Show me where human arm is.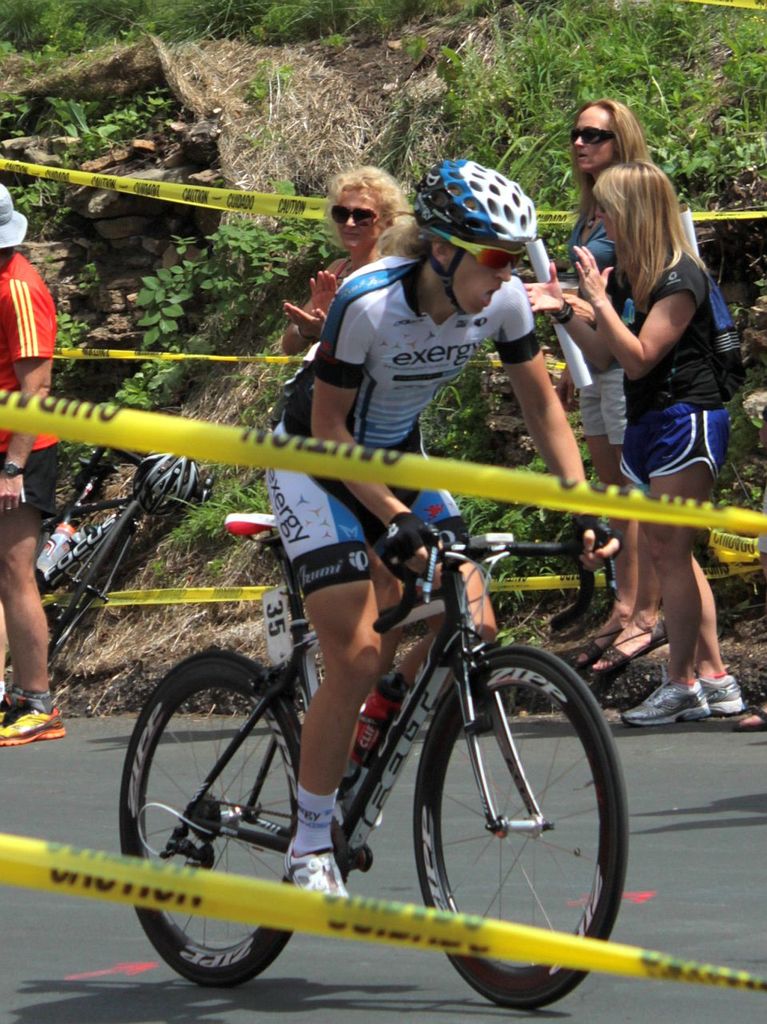
human arm is at (x1=309, y1=274, x2=453, y2=592).
